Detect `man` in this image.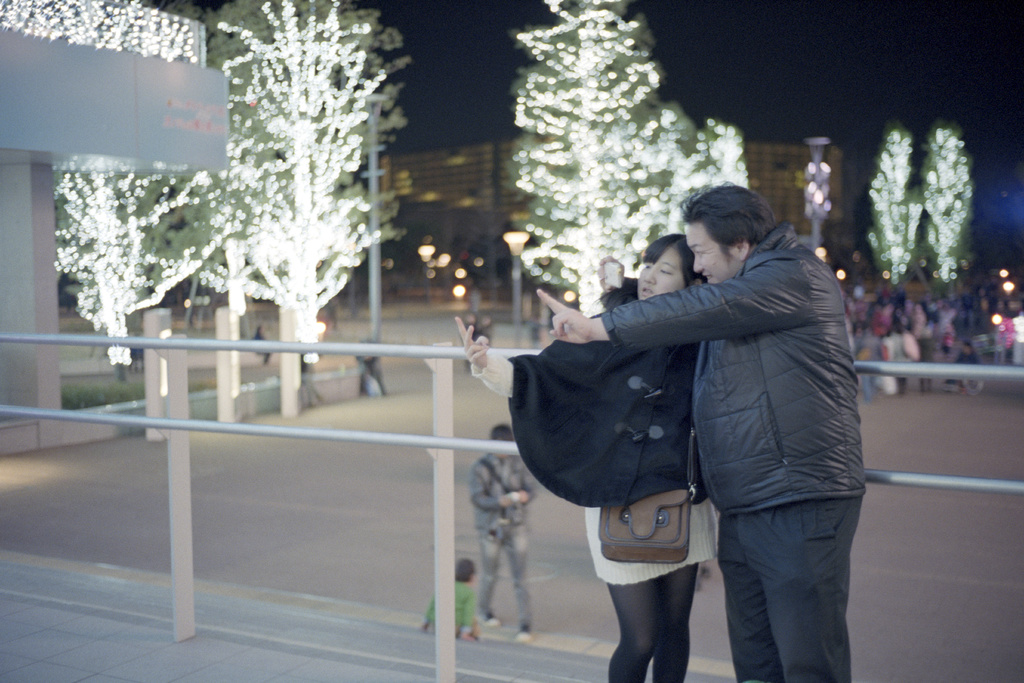
Detection: detection(478, 423, 529, 645).
